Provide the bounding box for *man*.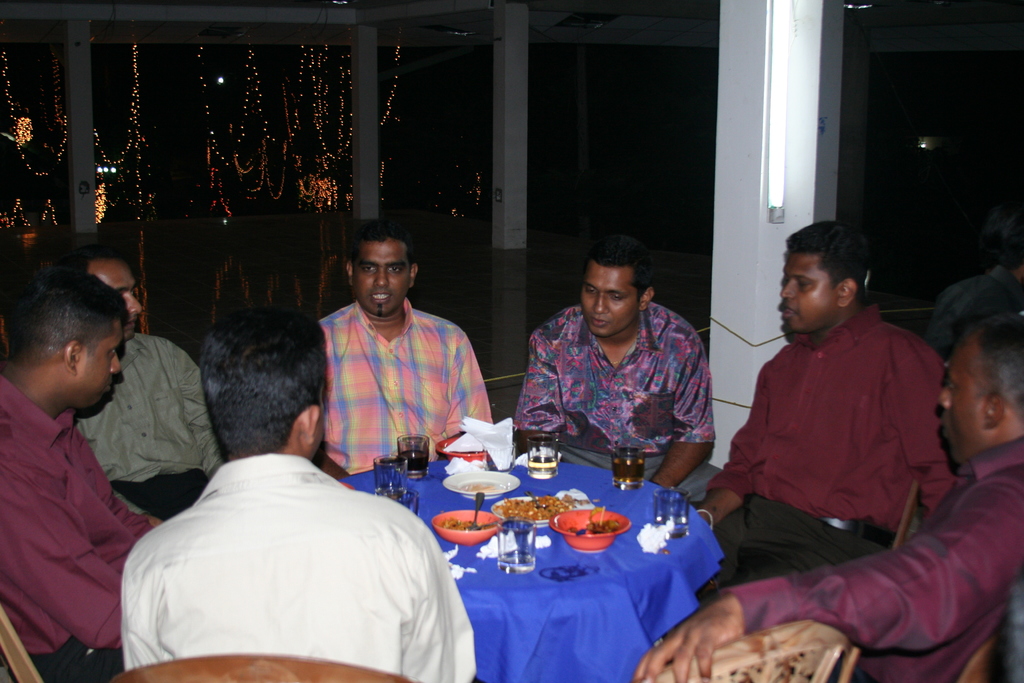
515/236/713/498.
